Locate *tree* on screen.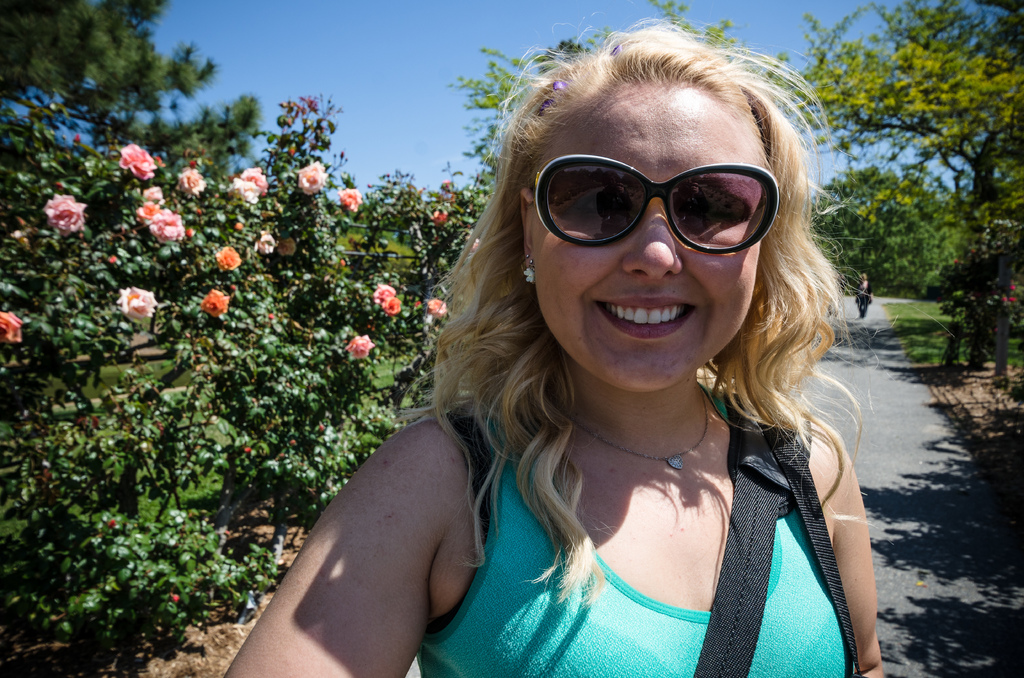
On screen at [left=0, top=0, right=264, bottom=180].
